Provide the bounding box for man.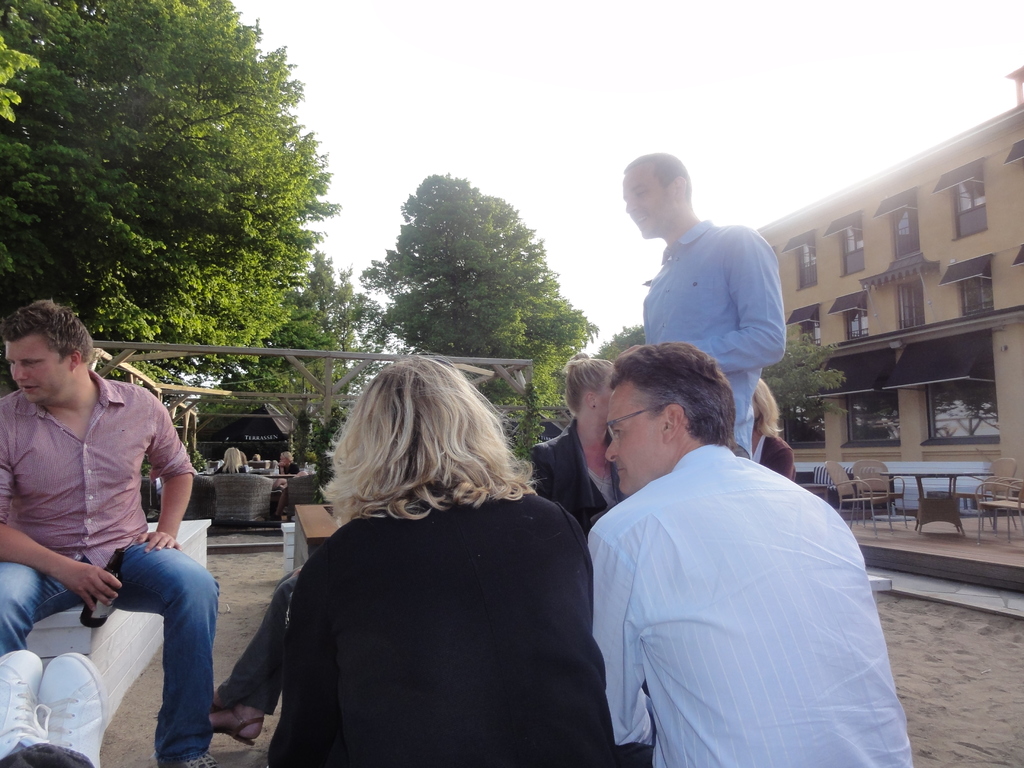
(x1=0, y1=299, x2=228, y2=767).
